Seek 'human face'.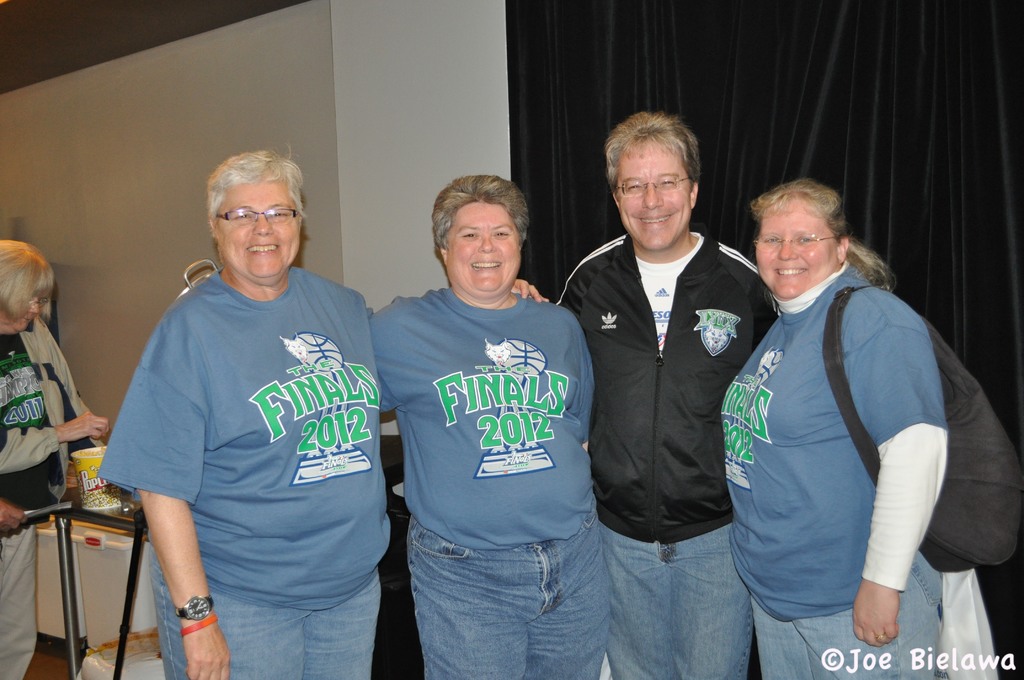
BBox(446, 199, 521, 292).
